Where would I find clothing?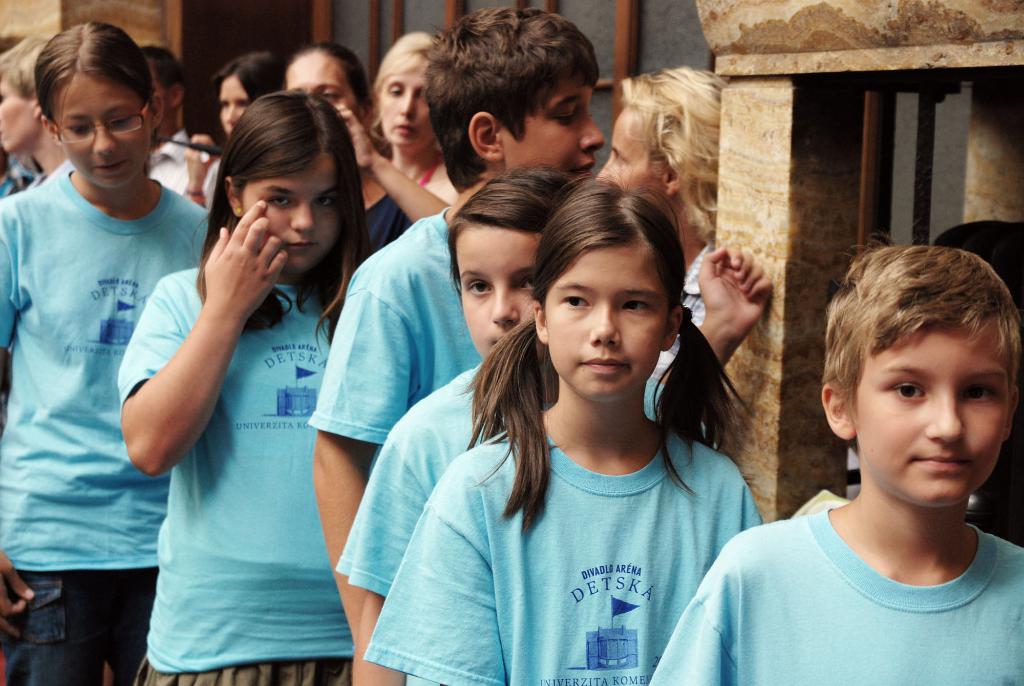
At BBox(364, 422, 765, 685).
